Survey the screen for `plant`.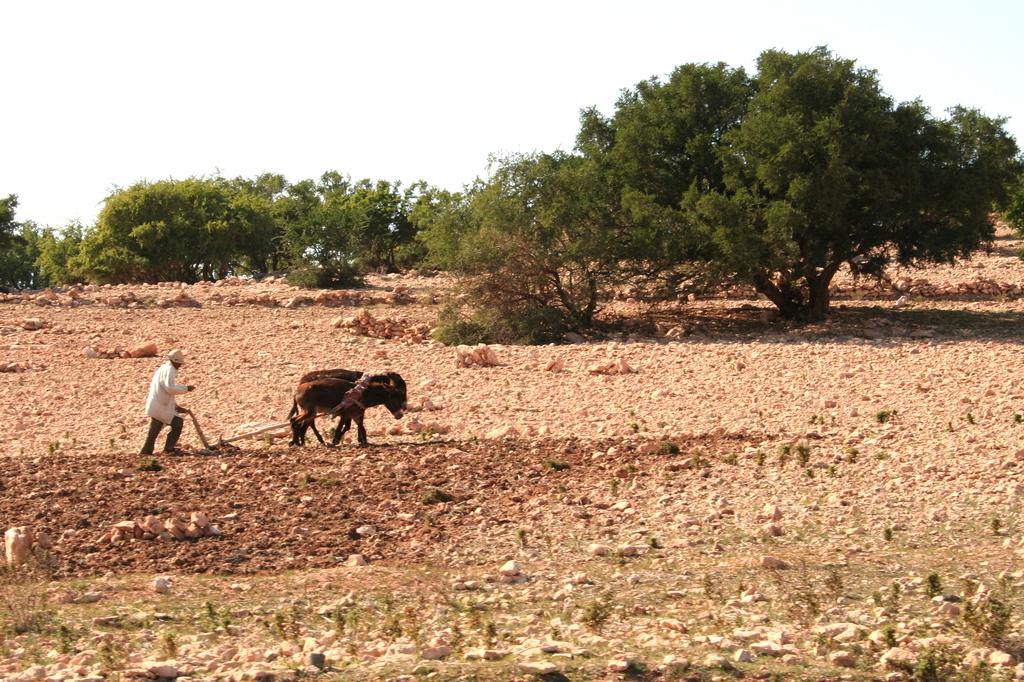
Survey found: {"left": 273, "top": 220, "right": 372, "bottom": 292}.
